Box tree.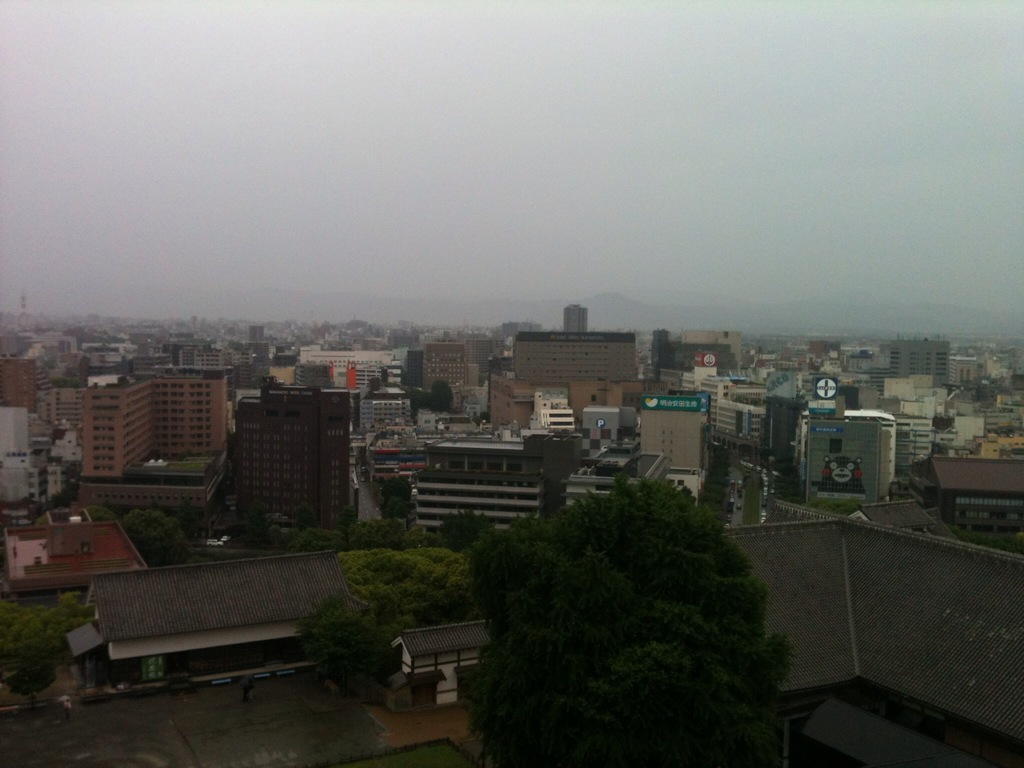
rect(697, 449, 742, 511).
